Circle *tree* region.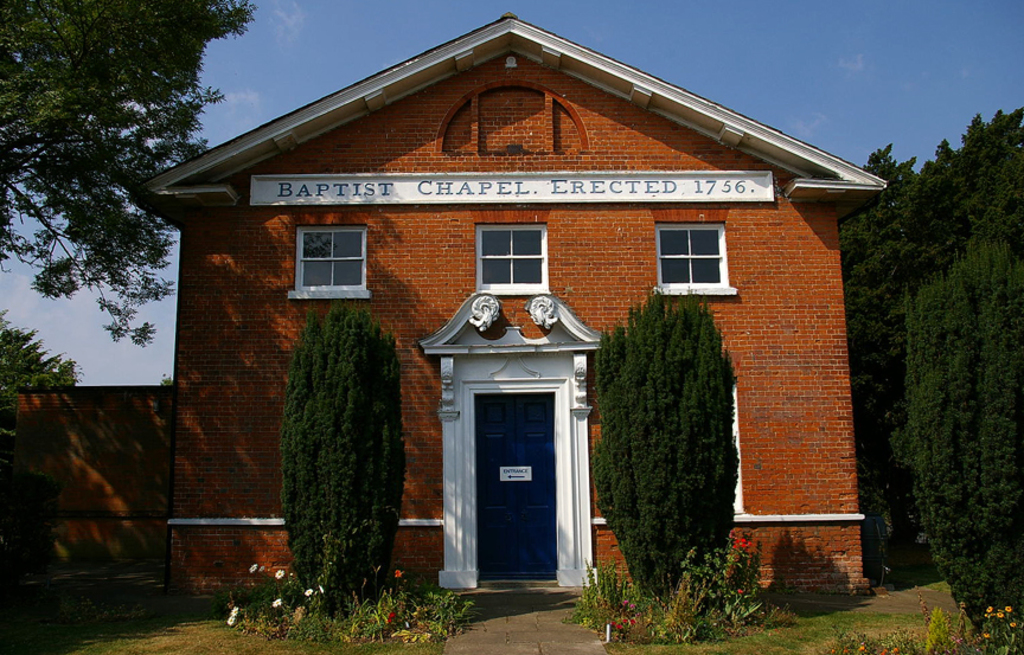
Region: locate(1, 0, 261, 345).
